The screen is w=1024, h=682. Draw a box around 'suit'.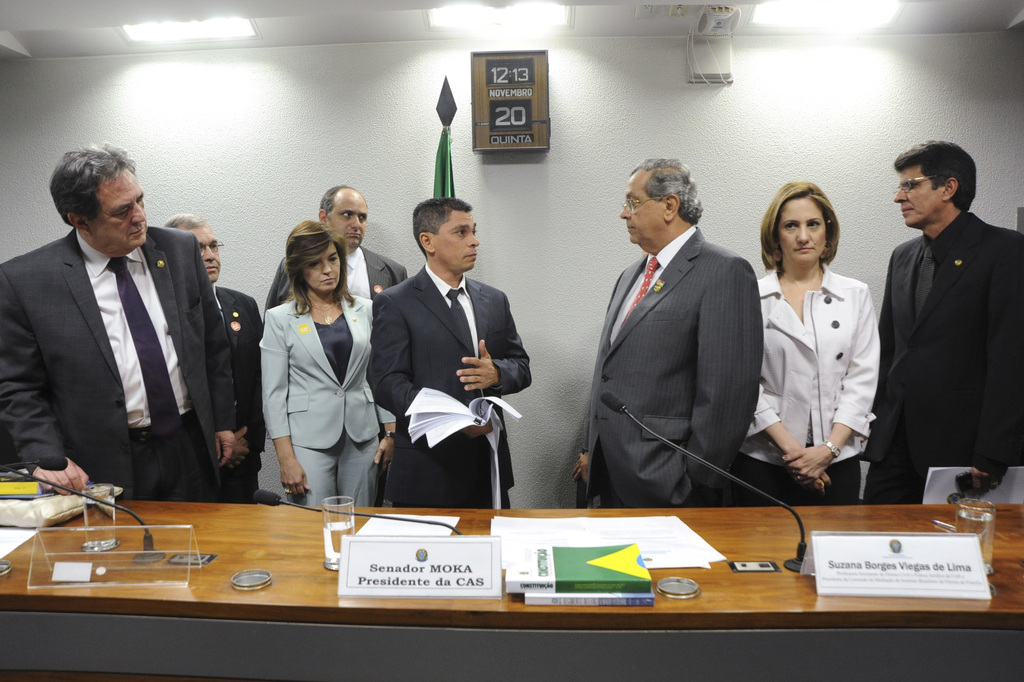
<region>729, 262, 880, 510</region>.
